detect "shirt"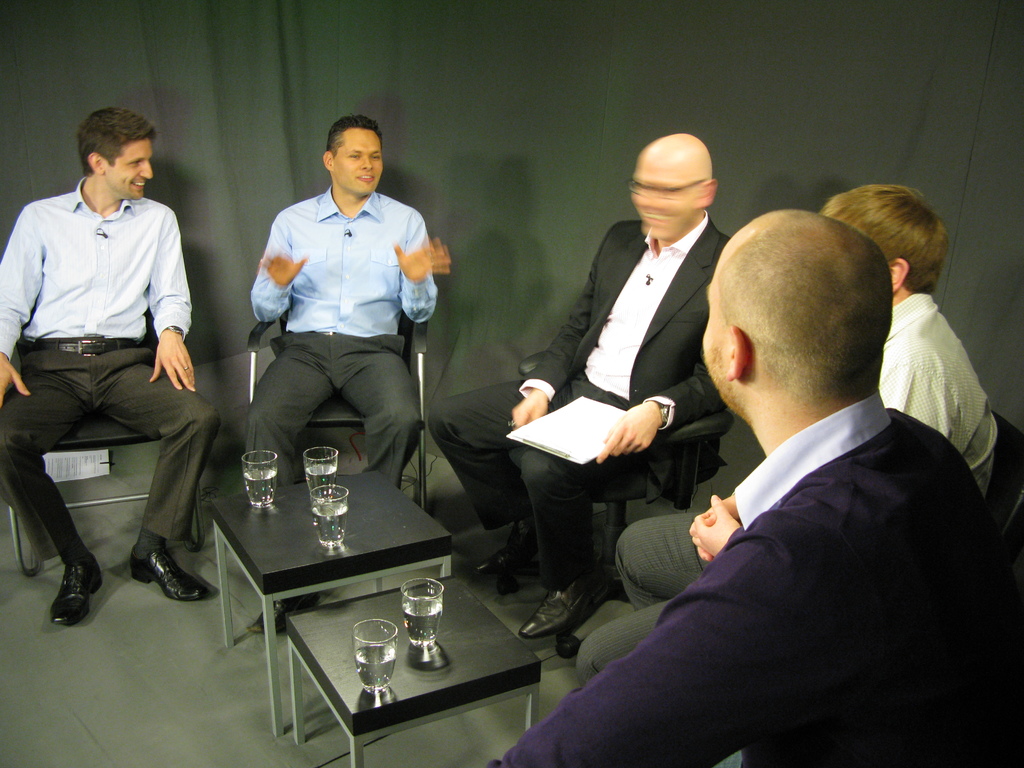
pyautogui.locateOnScreen(251, 187, 440, 340)
